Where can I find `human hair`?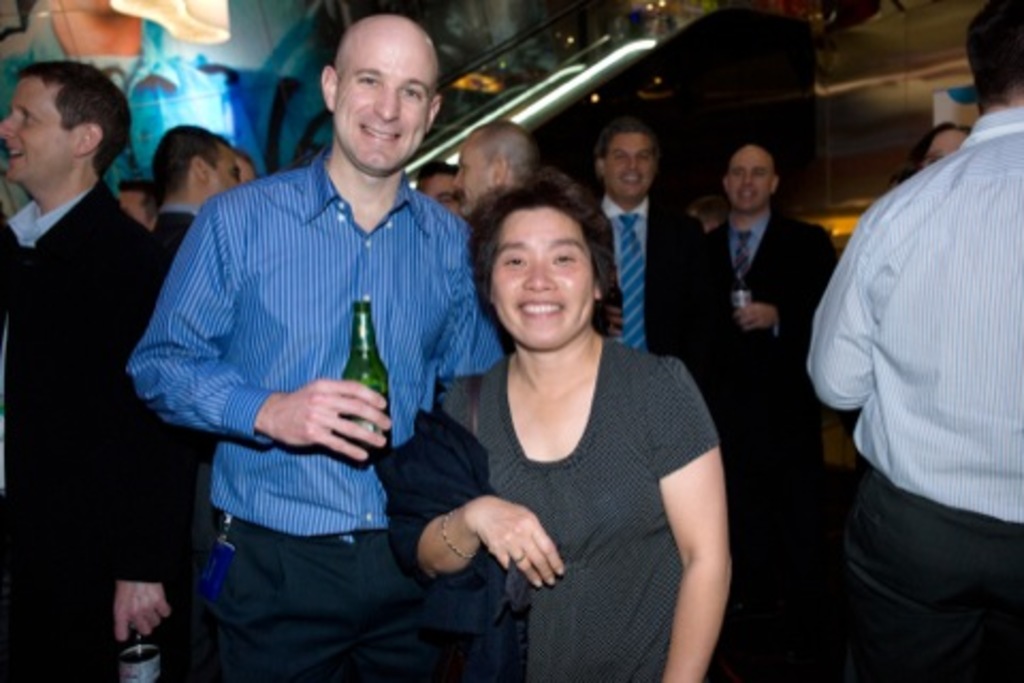
You can find it at x1=890 y1=117 x2=971 y2=179.
